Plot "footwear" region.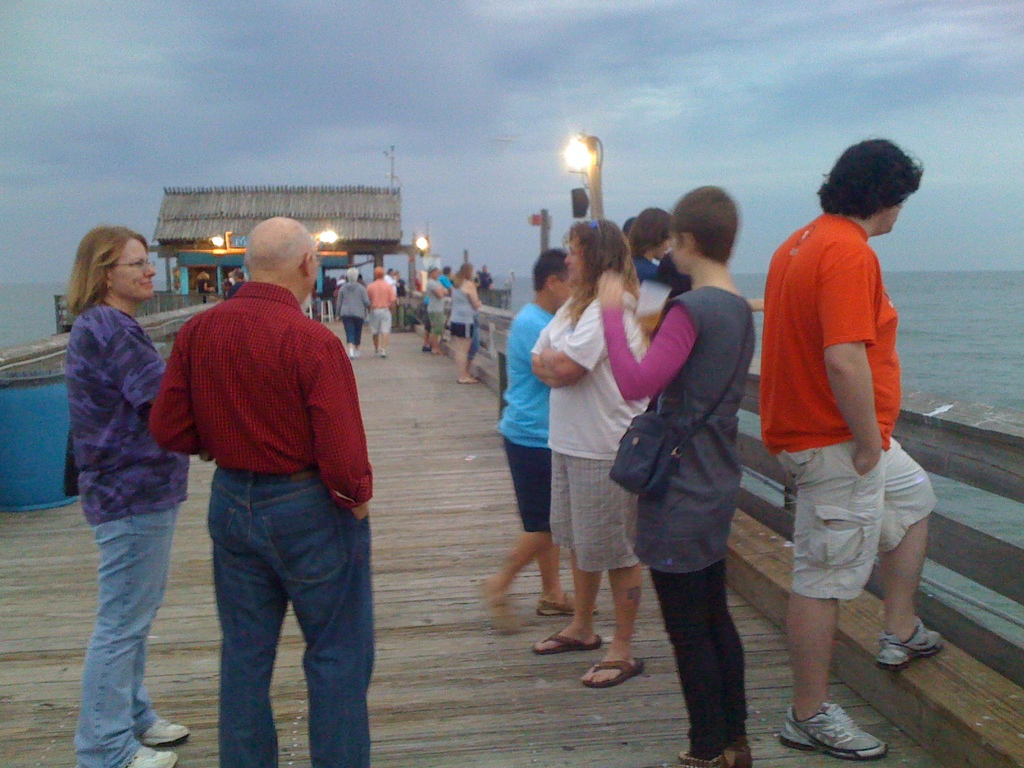
Plotted at bbox=[878, 614, 943, 666].
